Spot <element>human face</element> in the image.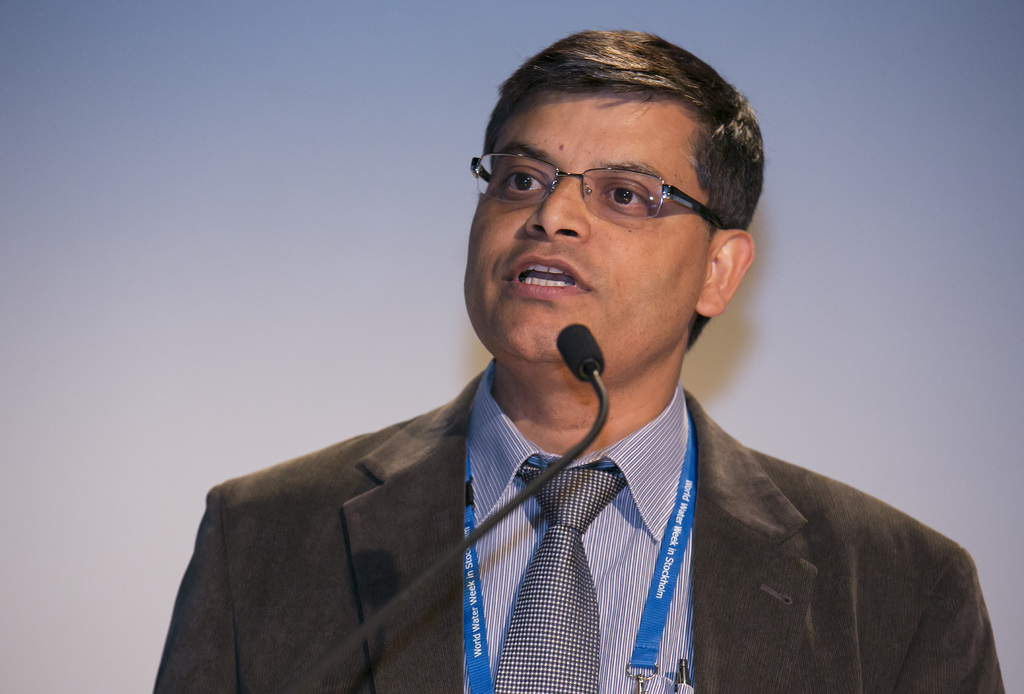
<element>human face</element> found at (left=467, top=83, right=717, bottom=372).
